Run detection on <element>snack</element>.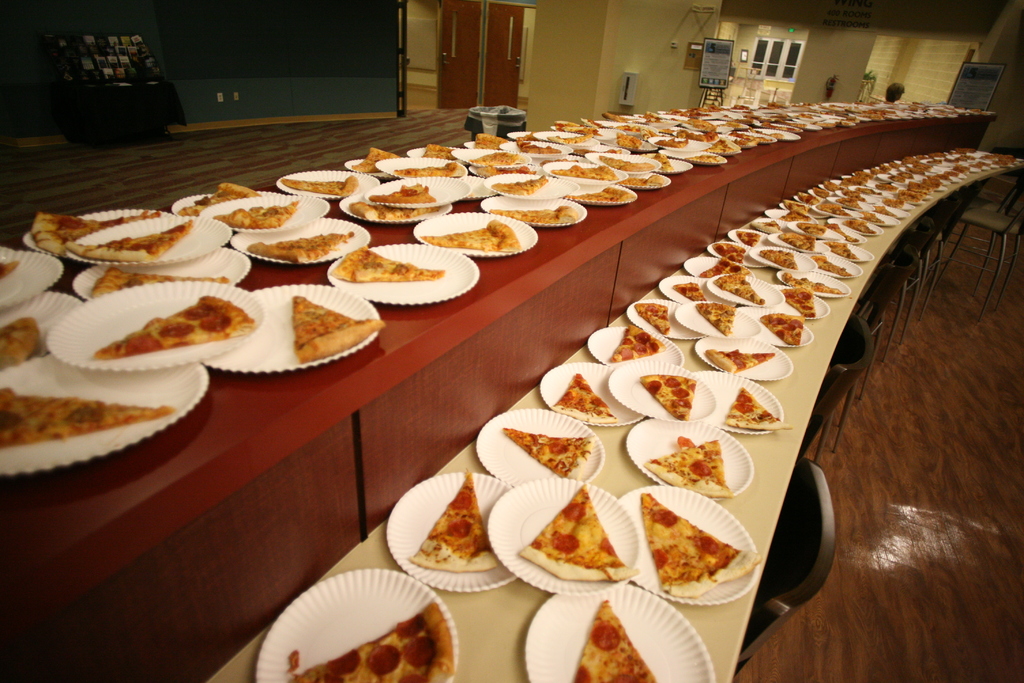
Result: (426, 142, 454, 160).
